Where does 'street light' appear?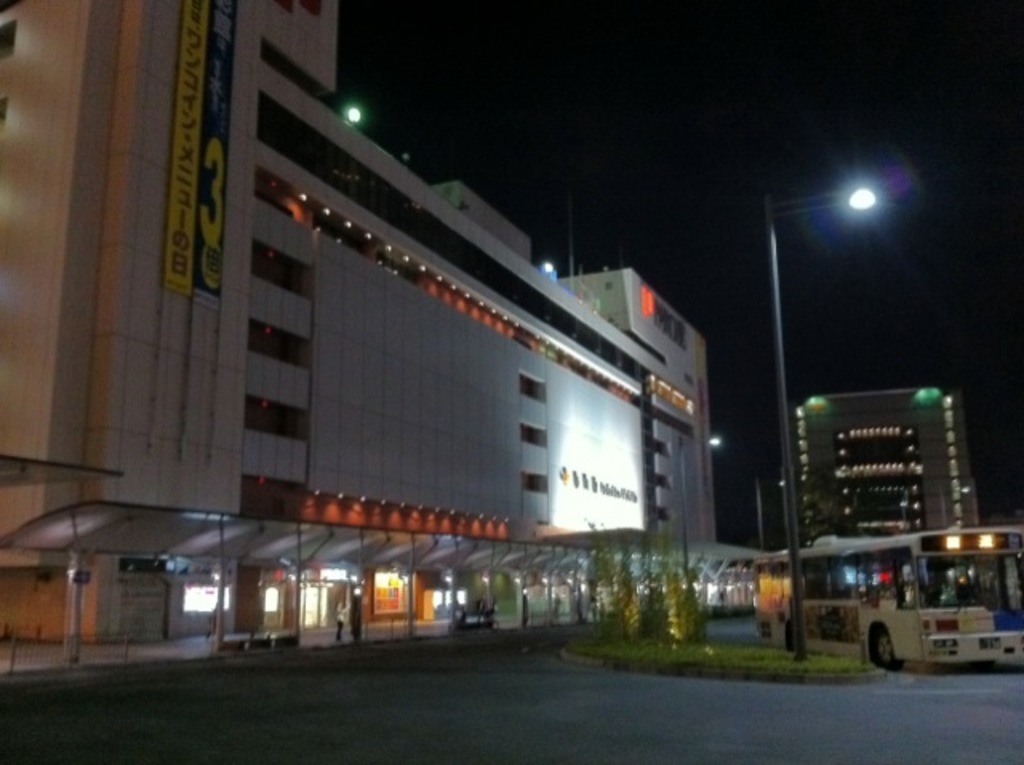
Appears at locate(792, 190, 858, 656).
